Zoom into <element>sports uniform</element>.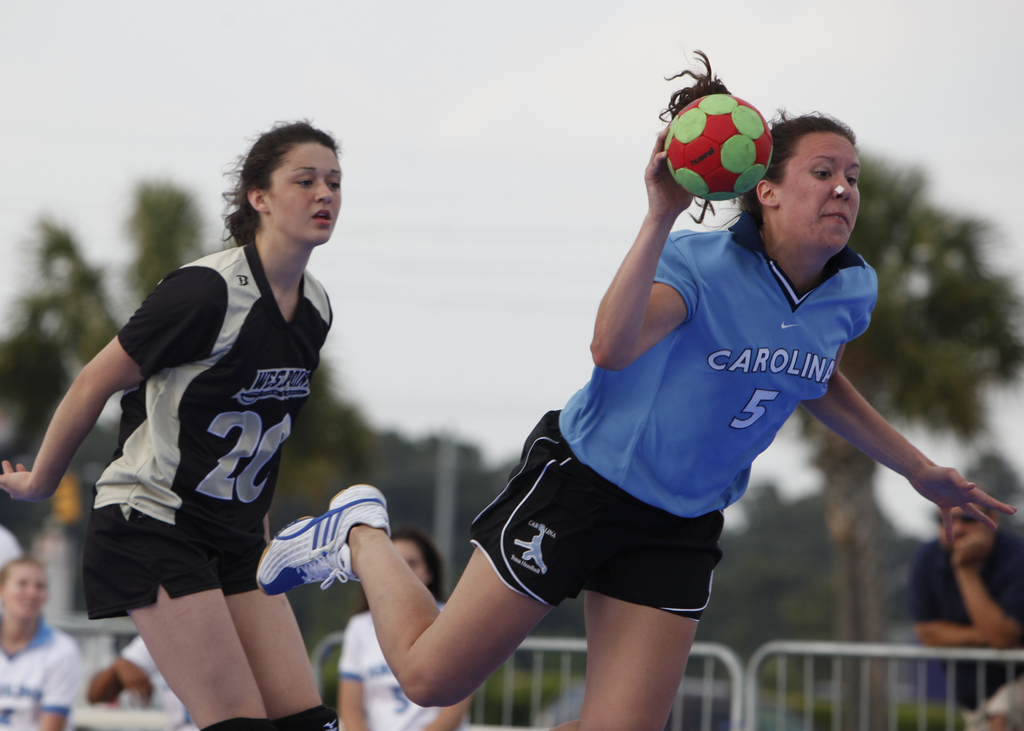
Zoom target: <region>72, 227, 365, 621</region>.
